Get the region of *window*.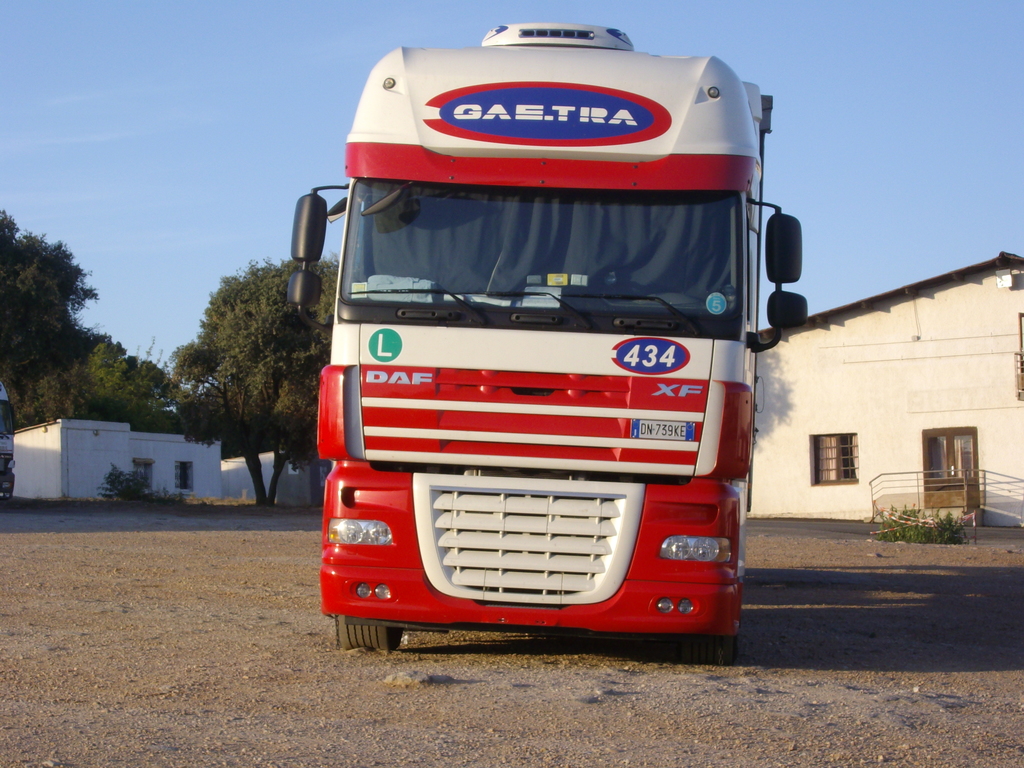
box=[810, 433, 860, 483].
